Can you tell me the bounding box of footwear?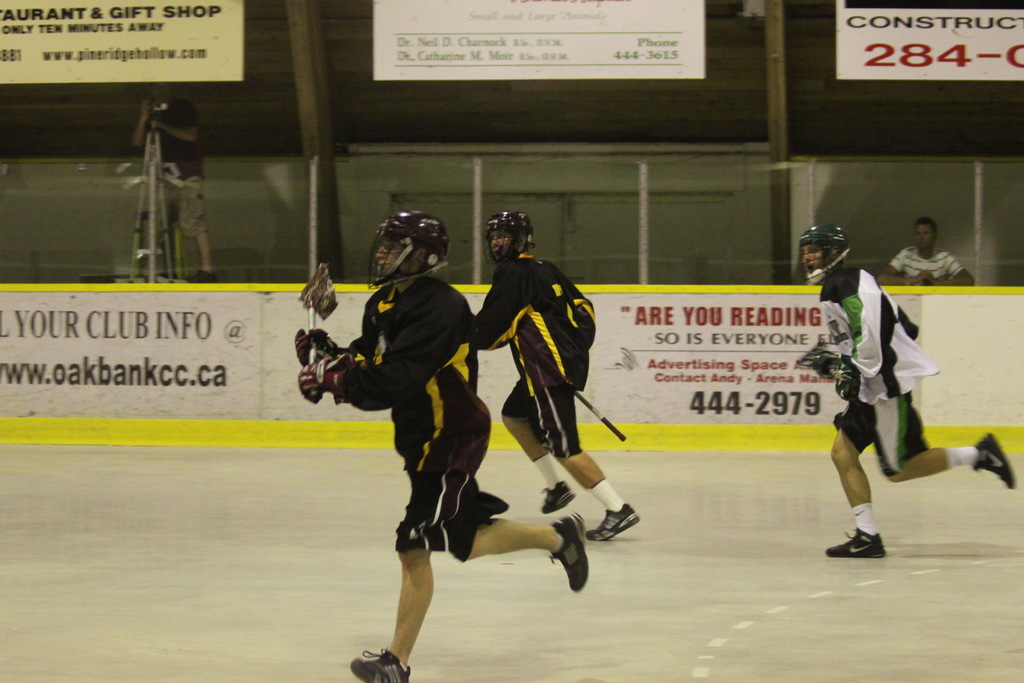
(828, 527, 883, 557).
